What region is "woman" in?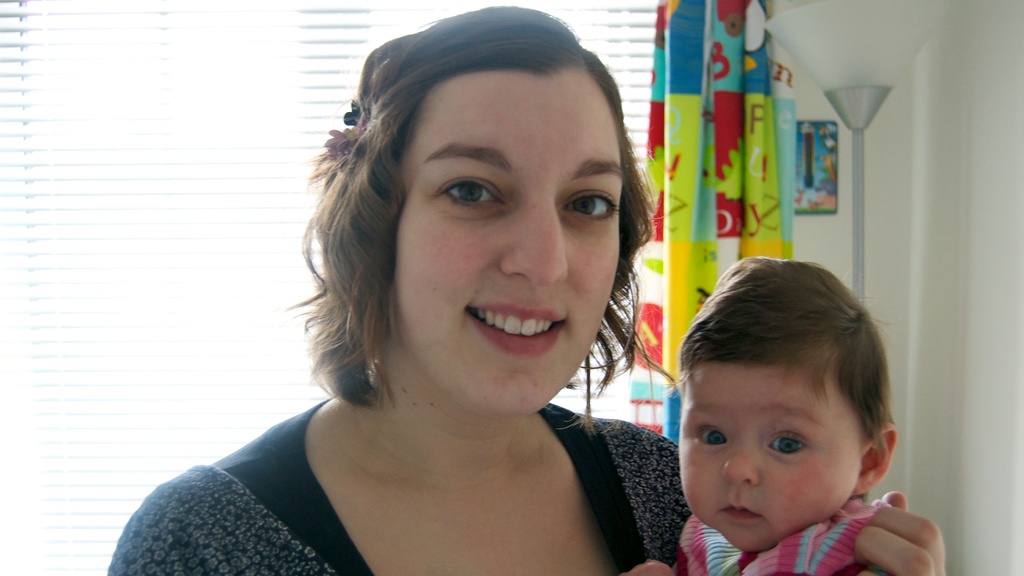
164:15:709:575.
